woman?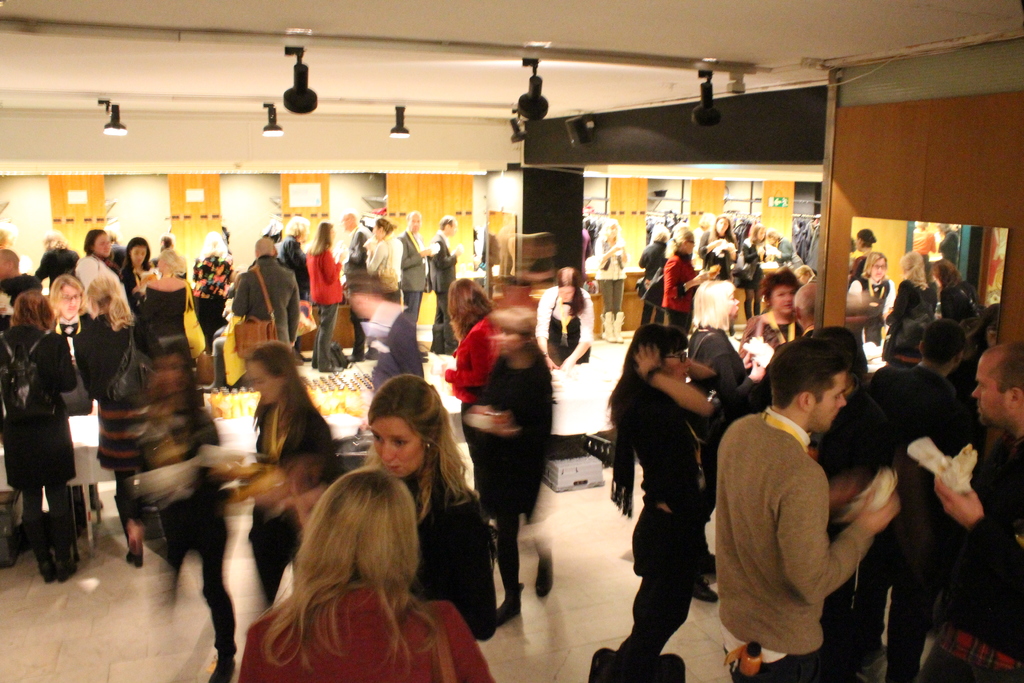
bbox(879, 249, 934, 365)
